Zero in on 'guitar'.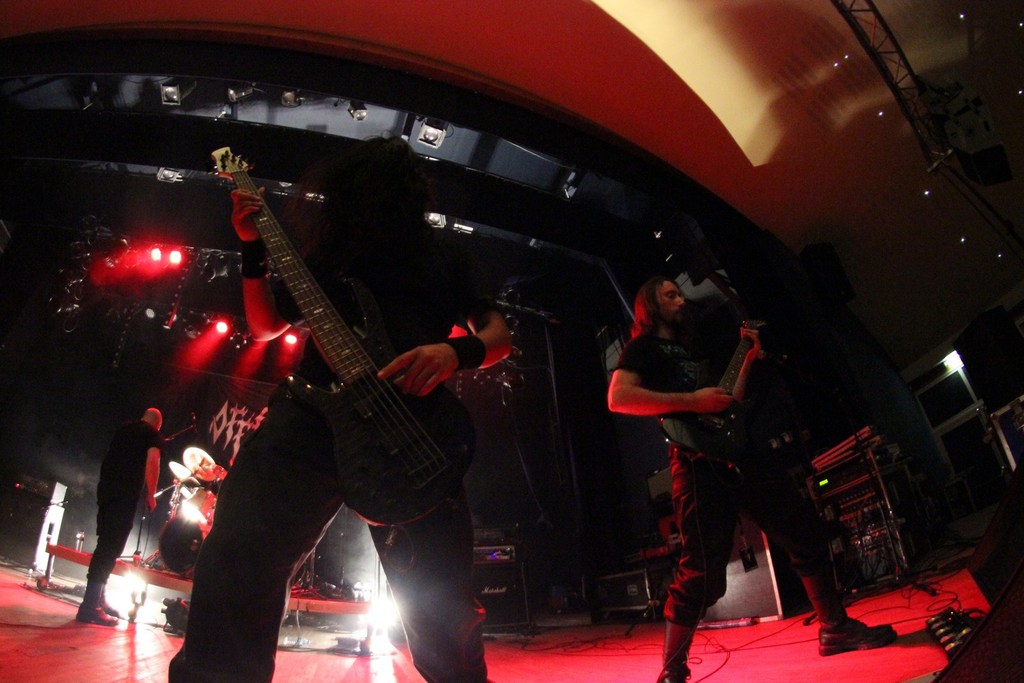
Zeroed in: (x1=210, y1=147, x2=474, y2=529).
